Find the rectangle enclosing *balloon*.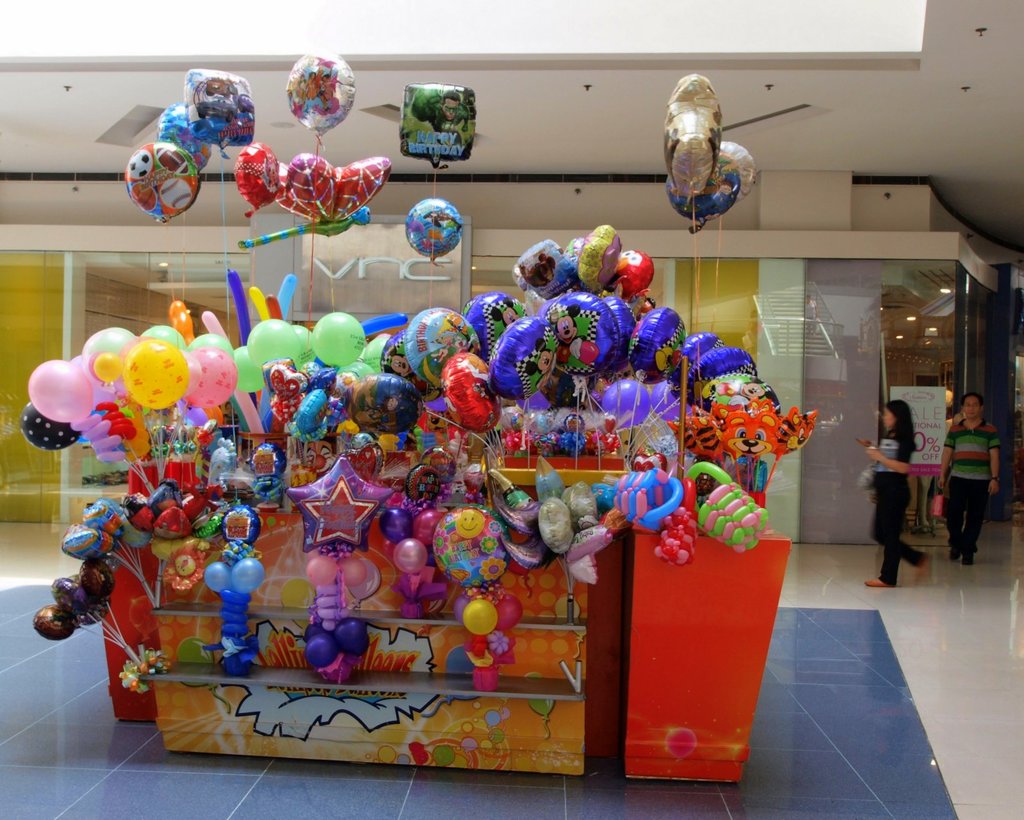
crop(182, 70, 255, 145).
